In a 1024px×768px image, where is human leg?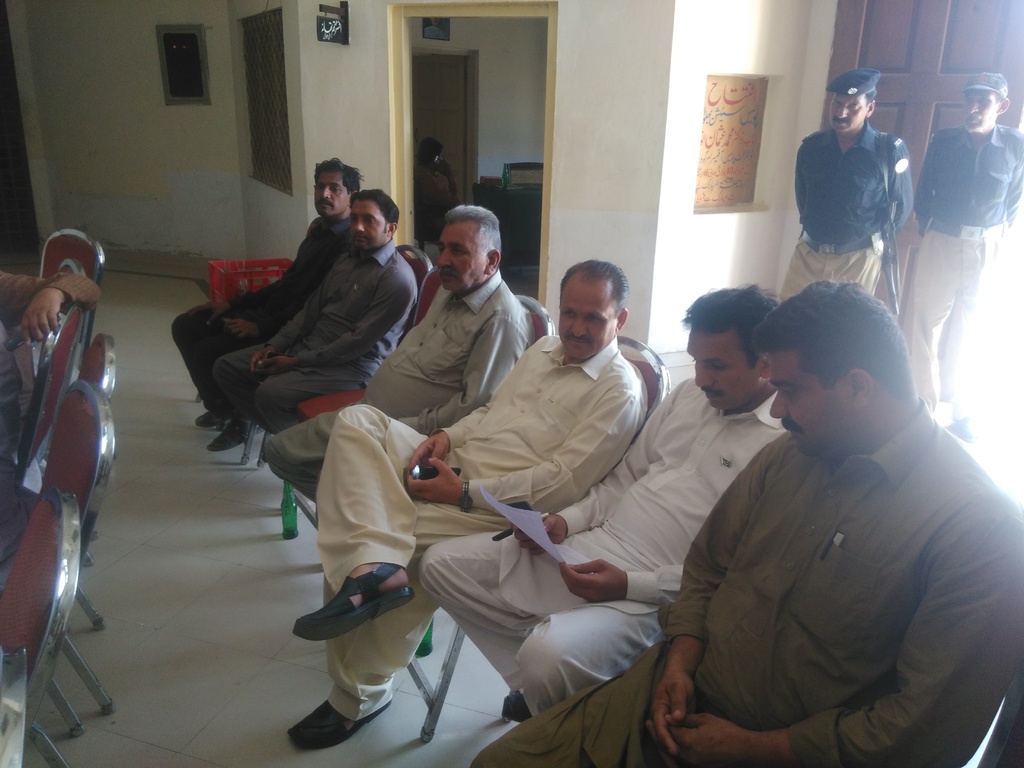
x1=294, y1=402, x2=469, y2=641.
